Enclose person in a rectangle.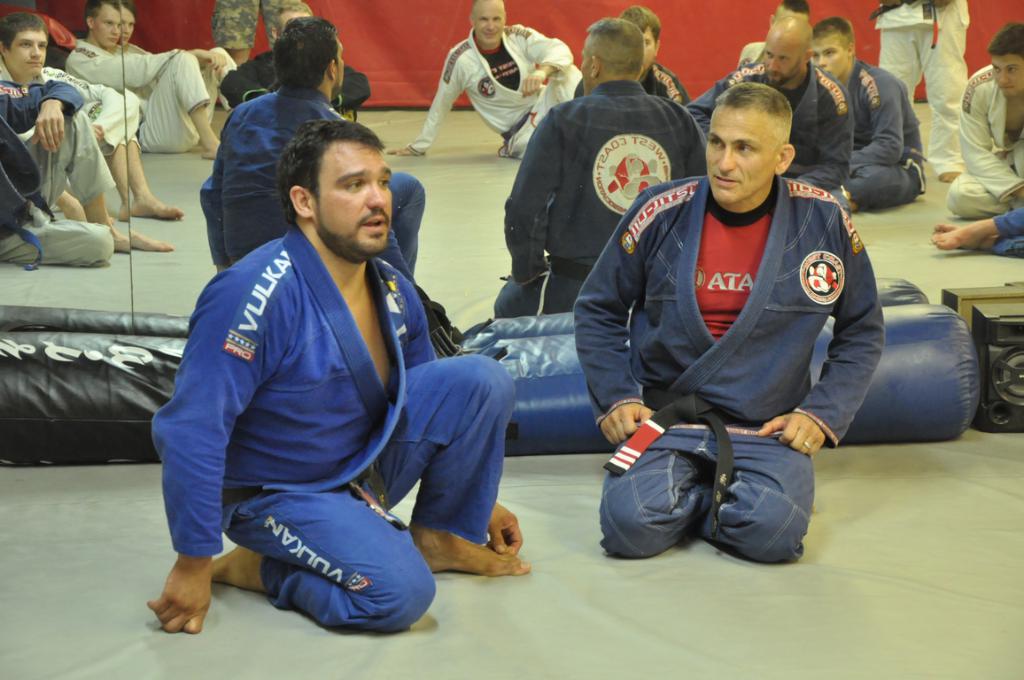
(596,61,888,567).
